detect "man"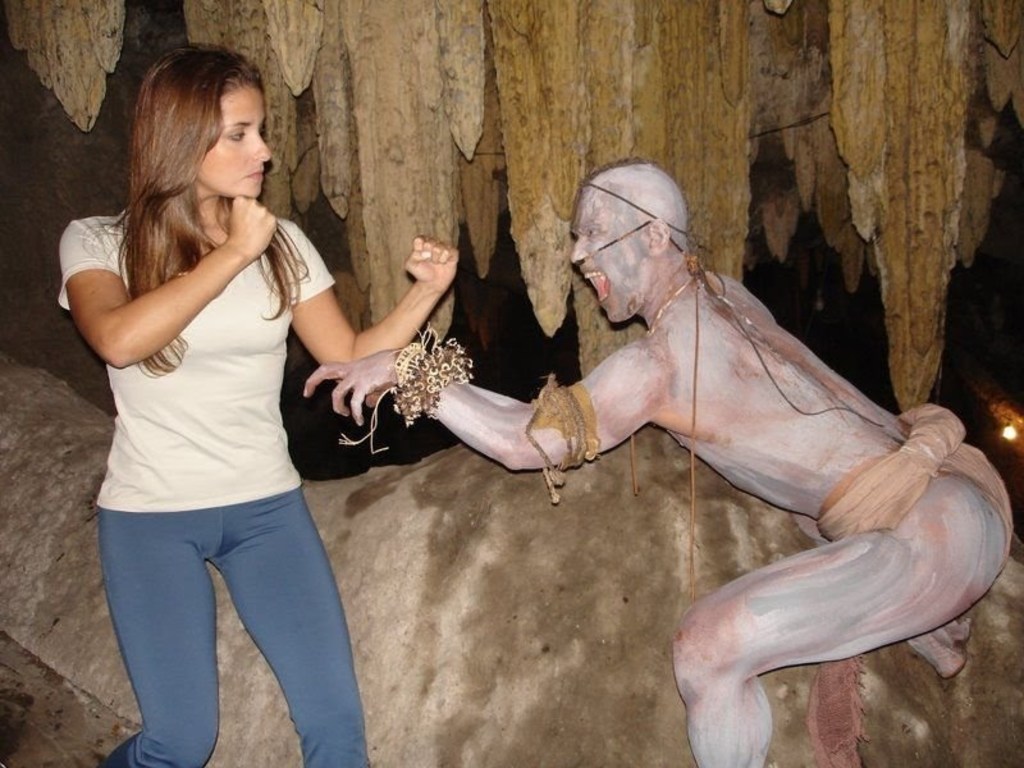
302 164 1010 765
